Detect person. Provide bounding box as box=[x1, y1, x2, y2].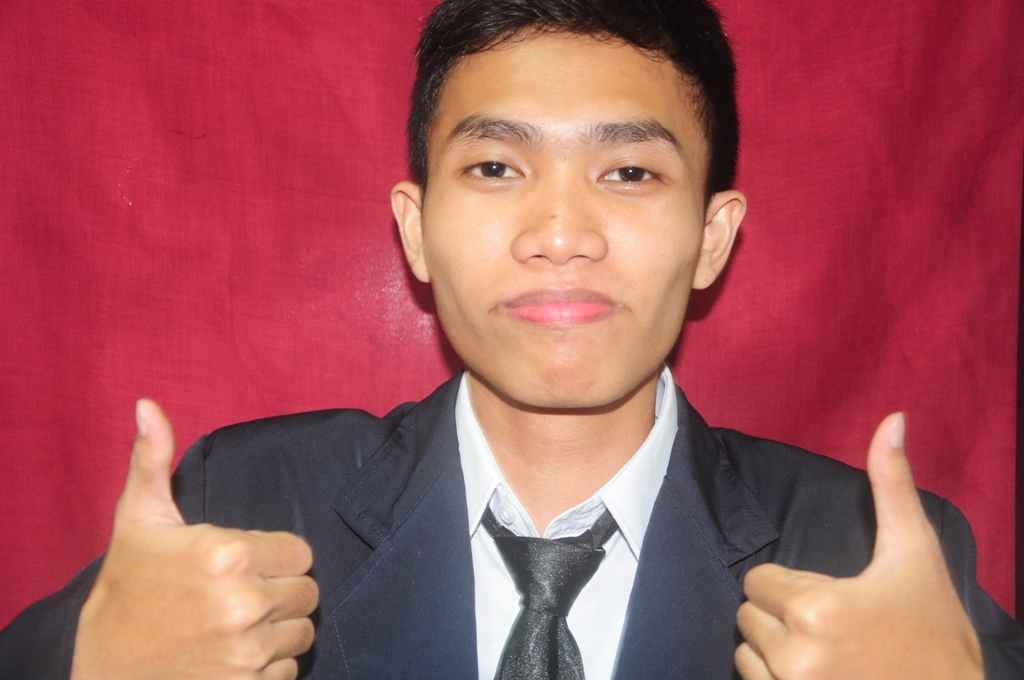
box=[0, 0, 1023, 679].
